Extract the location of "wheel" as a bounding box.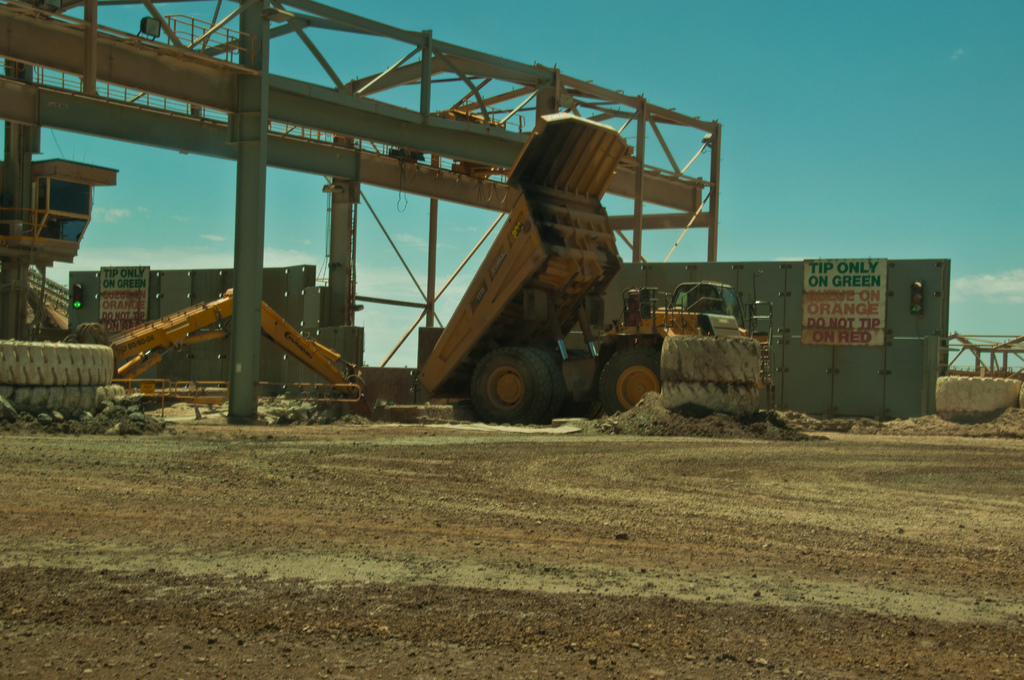
crop(661, 384, 761, 432).
